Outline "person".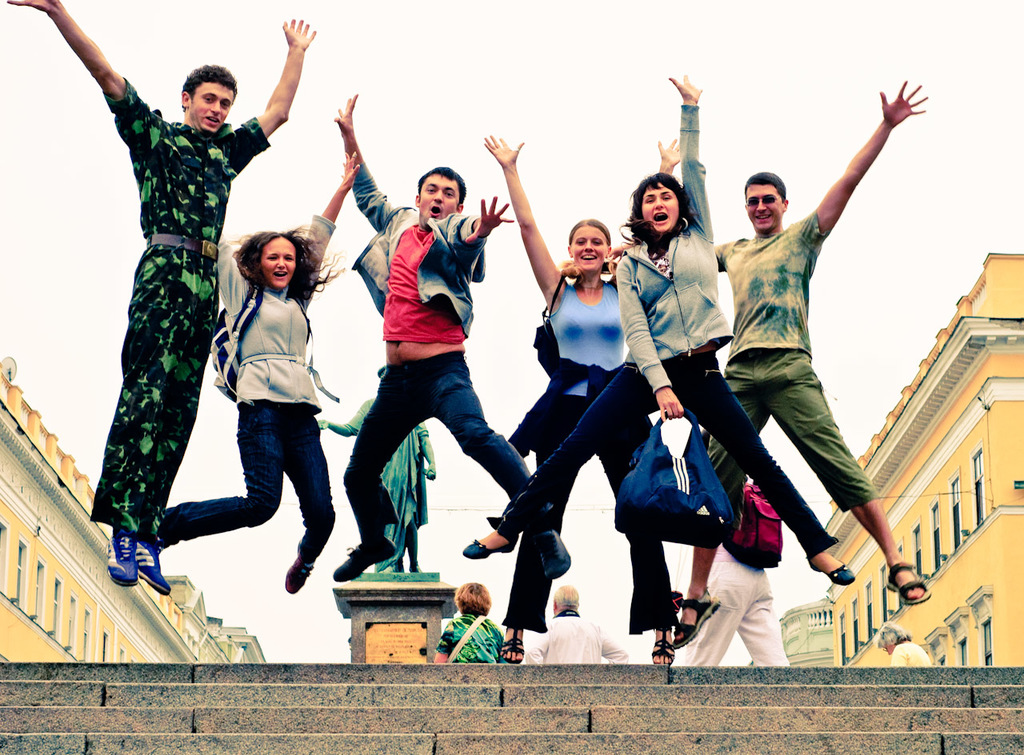
Outline: (left=430, top=579, right=509, bottom=668).
